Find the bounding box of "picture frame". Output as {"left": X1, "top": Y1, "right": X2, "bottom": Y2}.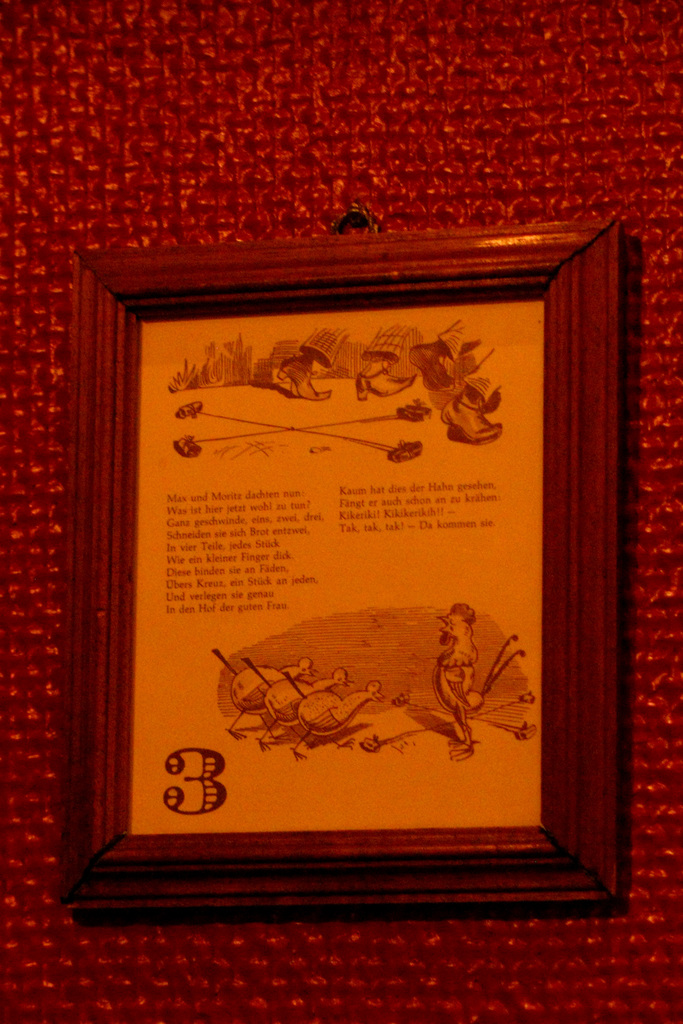
{"left": 60, "top": 216, "right": 648, "bottom": 931}.
